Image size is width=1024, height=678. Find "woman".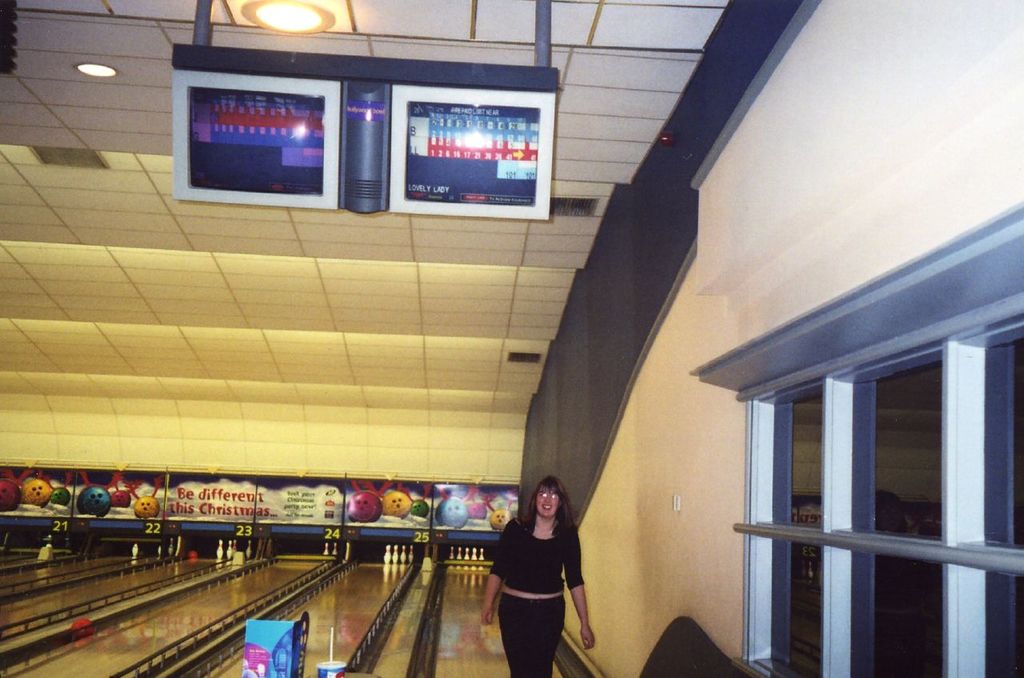
<region>478, 471, 589, 677</region>.
